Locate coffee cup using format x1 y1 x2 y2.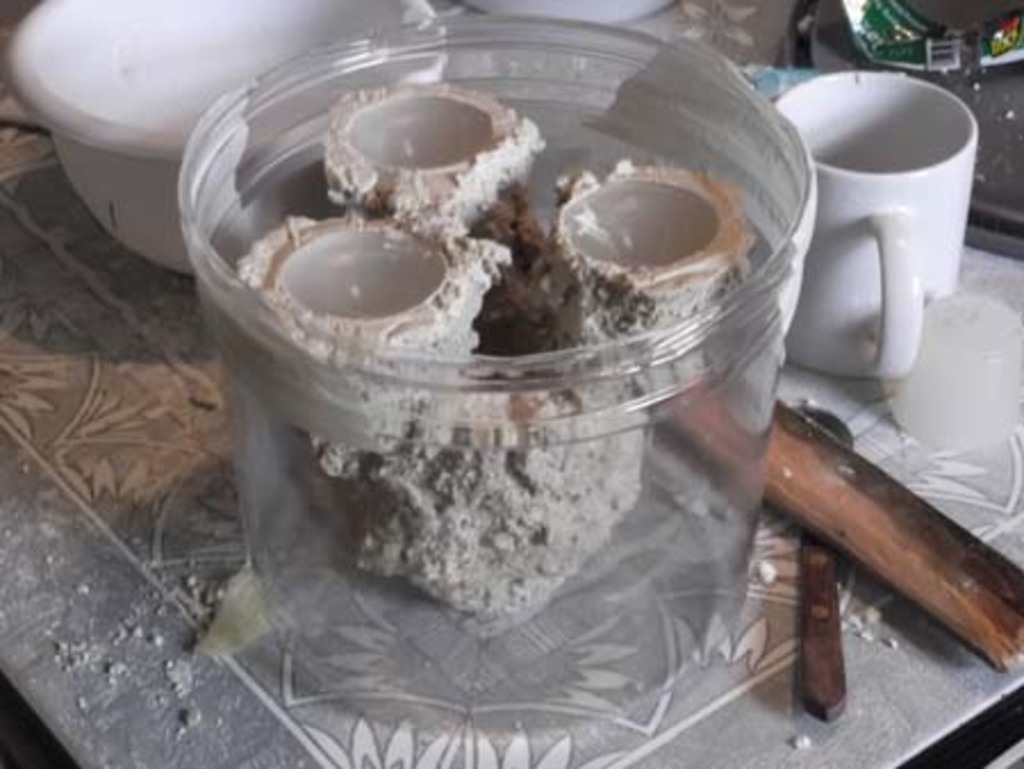
771 73 976 380.
